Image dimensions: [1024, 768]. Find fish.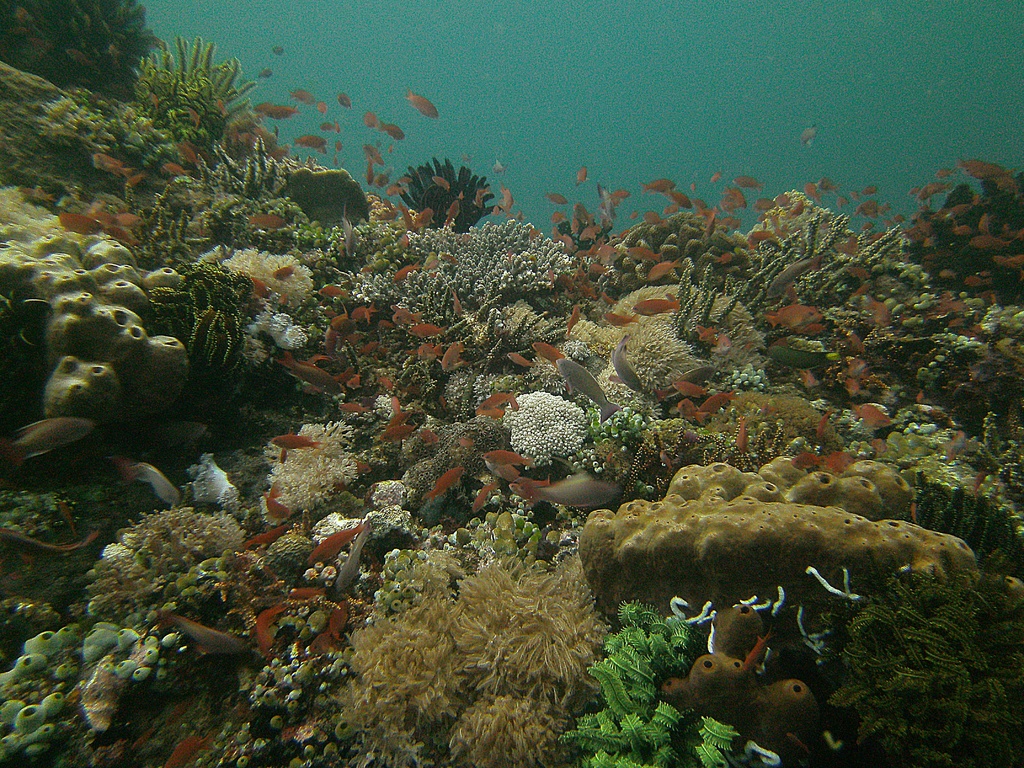
x1=700 y1=393 x2=736 y2=420.
